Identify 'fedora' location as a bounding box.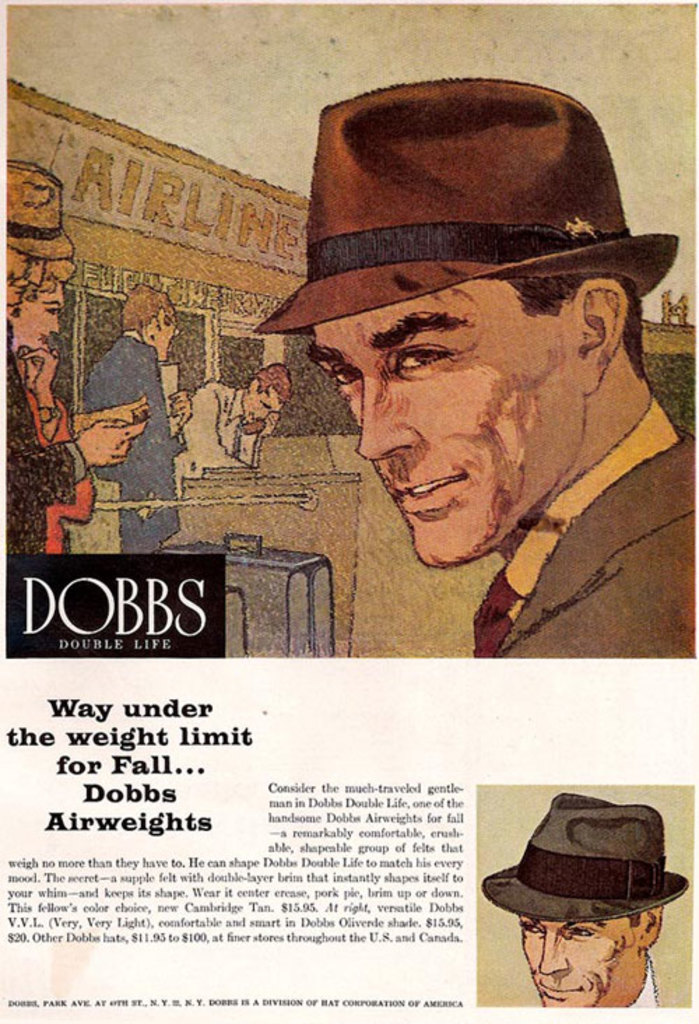
266 84 688 386.
